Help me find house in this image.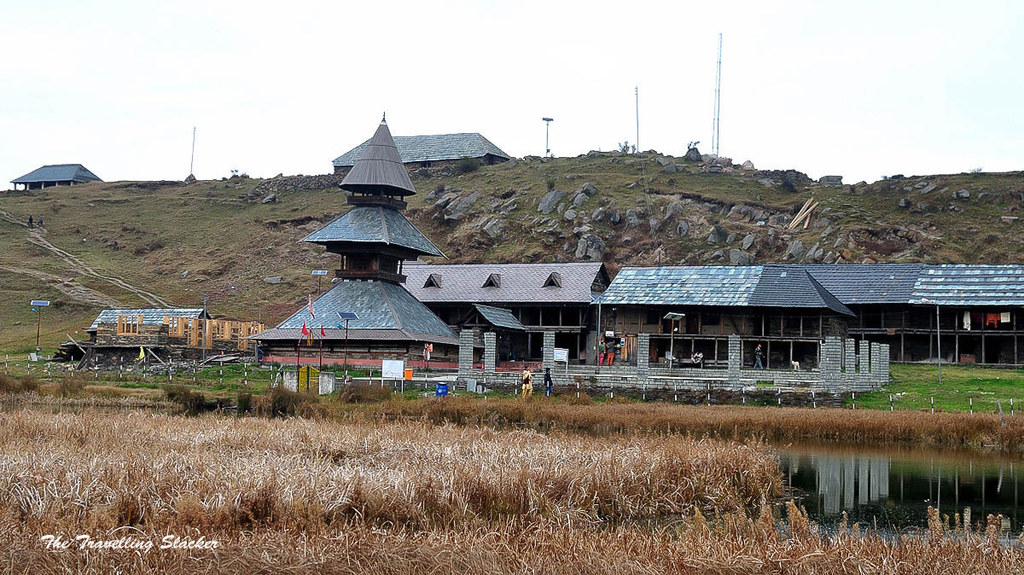
Found it: (239, 111, 484, 370).
